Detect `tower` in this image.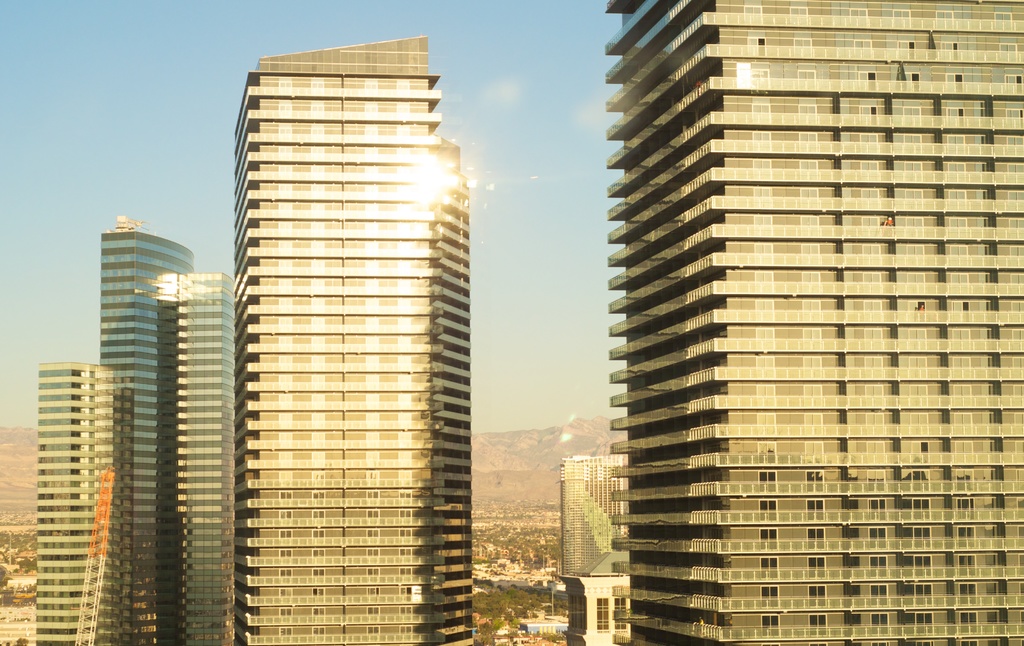
Detection: 237,34,476,645.
